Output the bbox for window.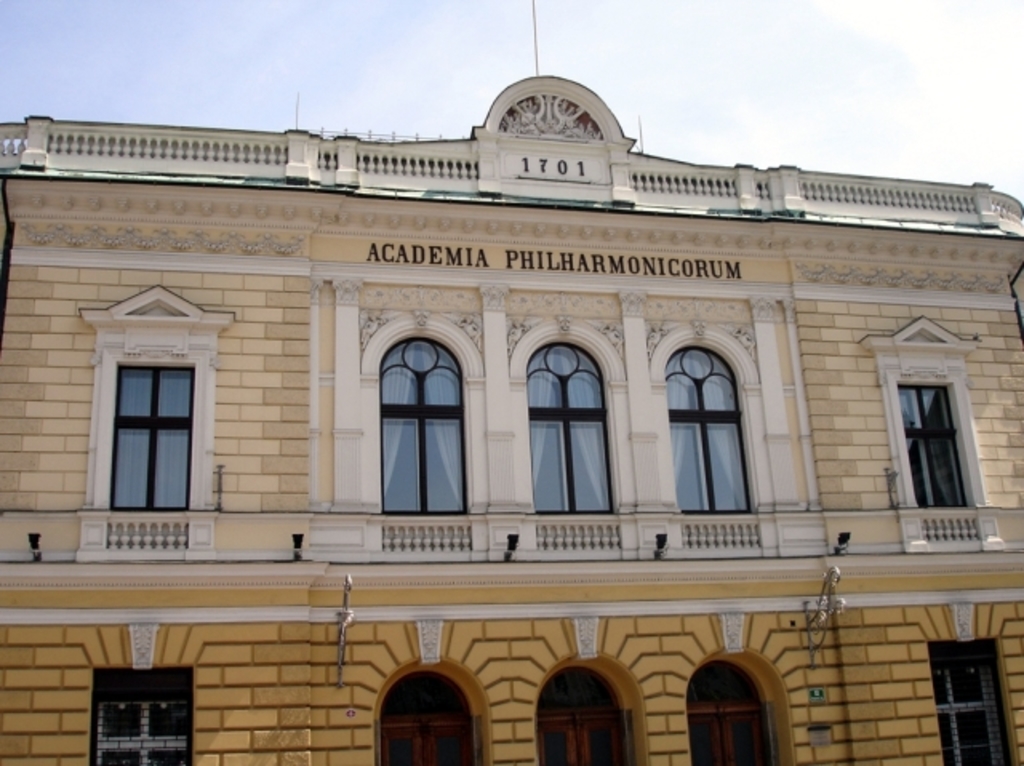
bbox=[888, 369, 970, 507].
